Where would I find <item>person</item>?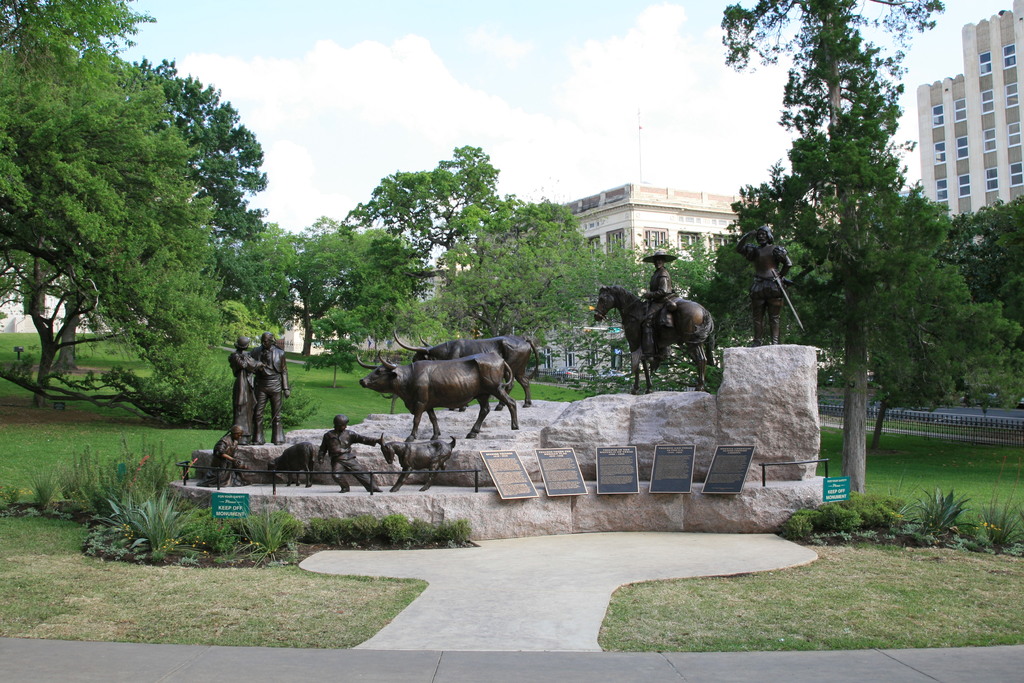
At 635,241,684,371.
